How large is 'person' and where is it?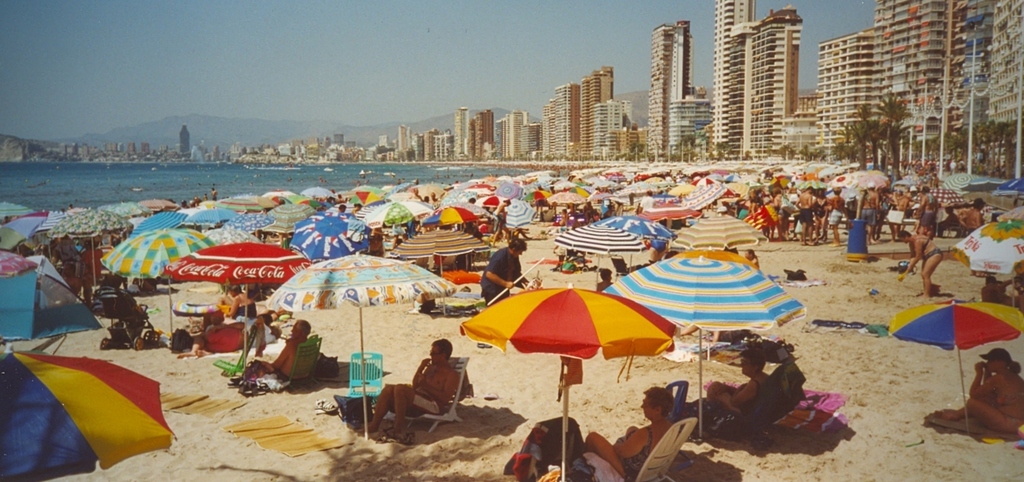
Bounding box: x1=591 y1=269 x2=615 y2=292.
